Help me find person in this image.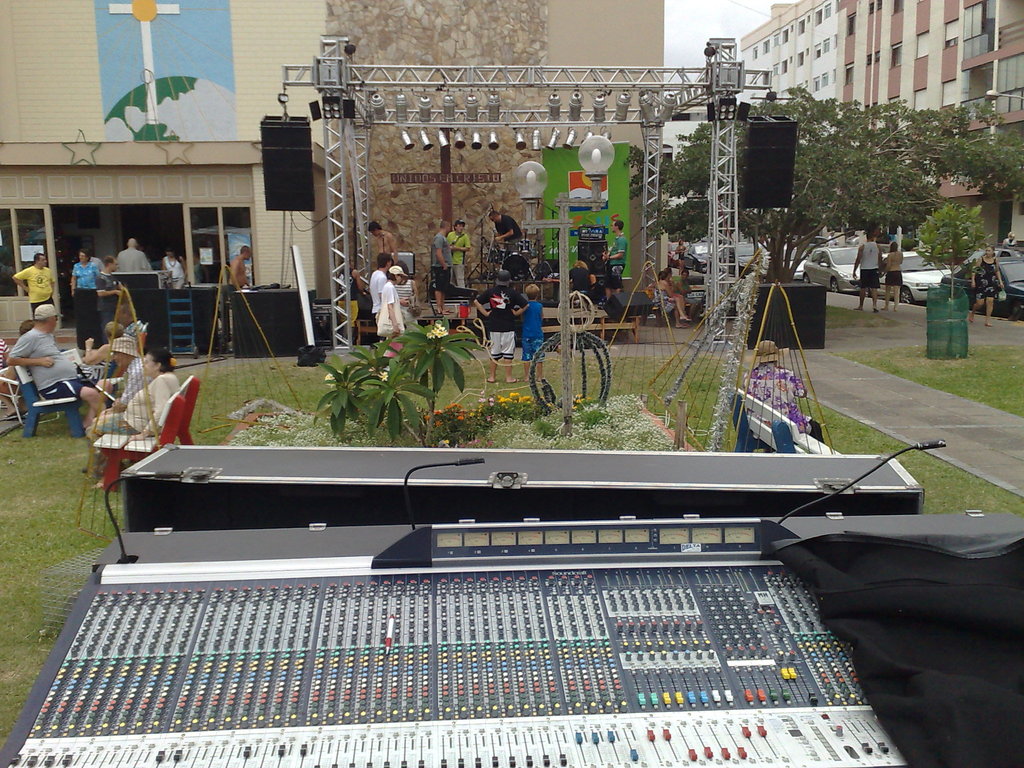
Found it: (100,339,148,417).
